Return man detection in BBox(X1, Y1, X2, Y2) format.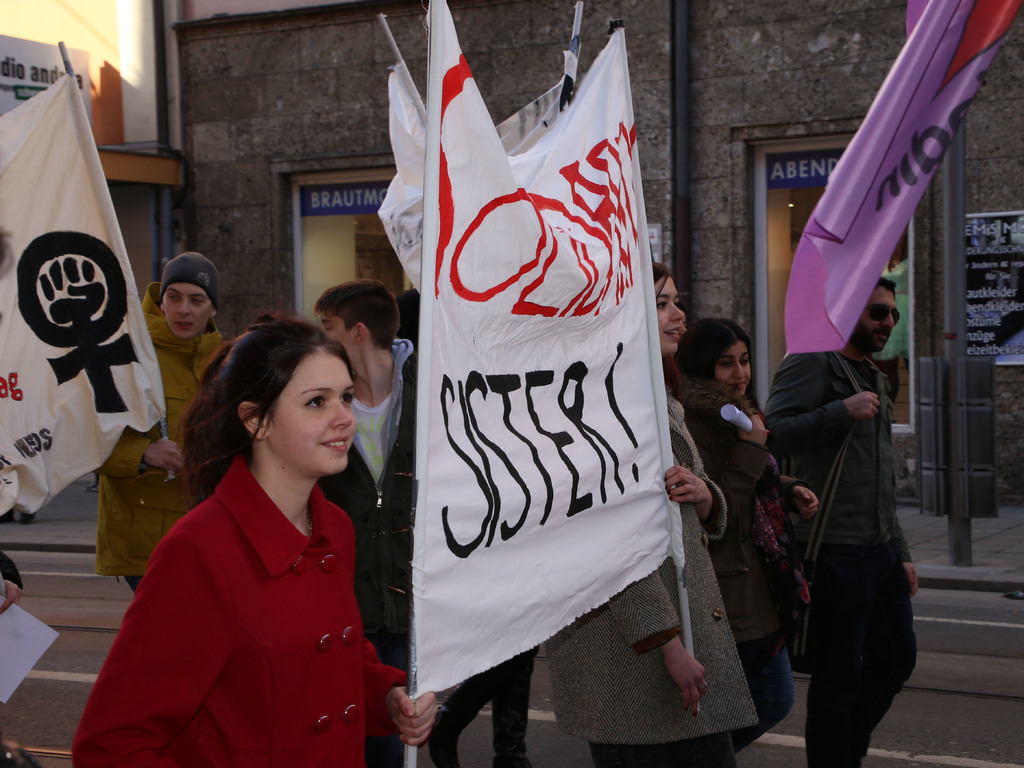
BBox(769, 292, 926, 764).
